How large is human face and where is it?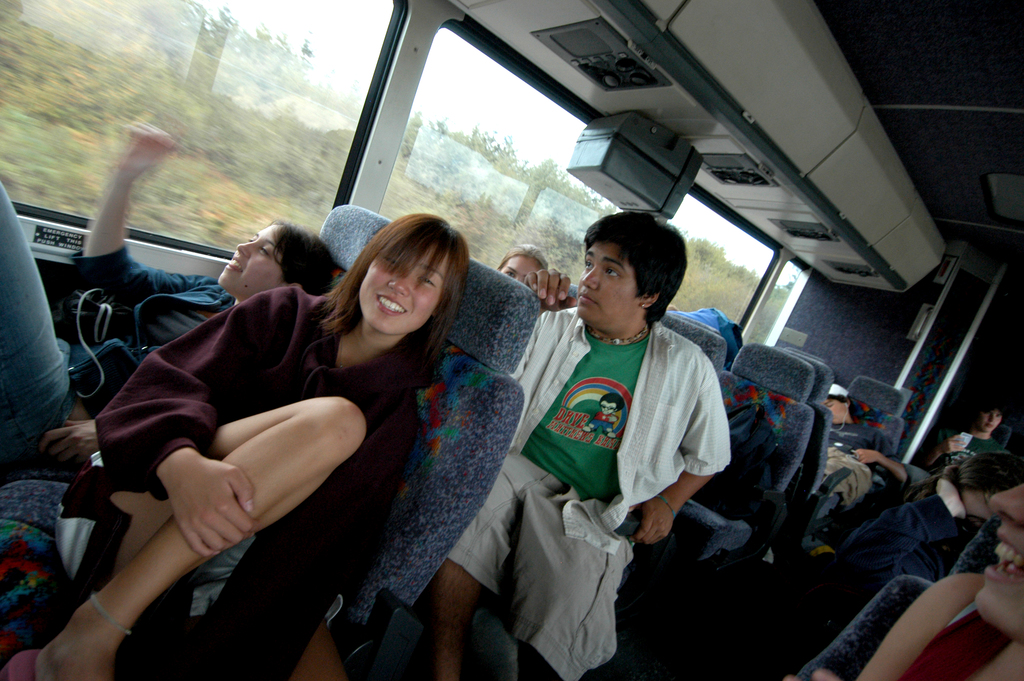
Bounding box: [362,246,451,334].
